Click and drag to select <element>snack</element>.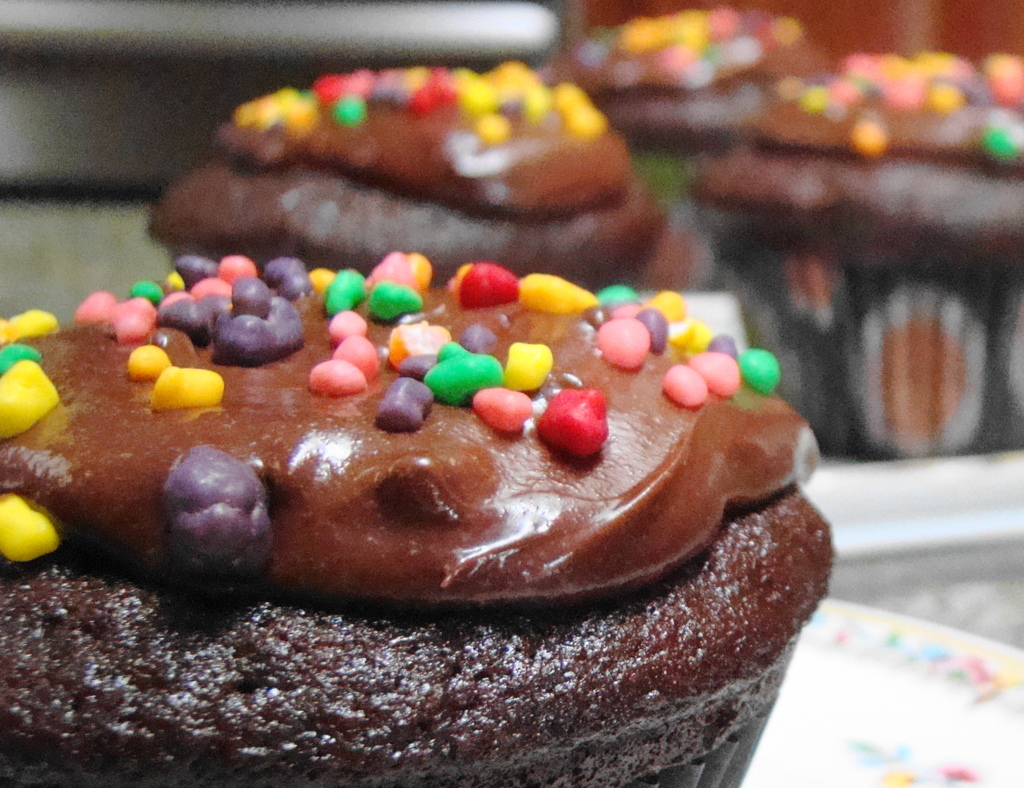
Selection: <region>547, 9, 806, 269</region>.
